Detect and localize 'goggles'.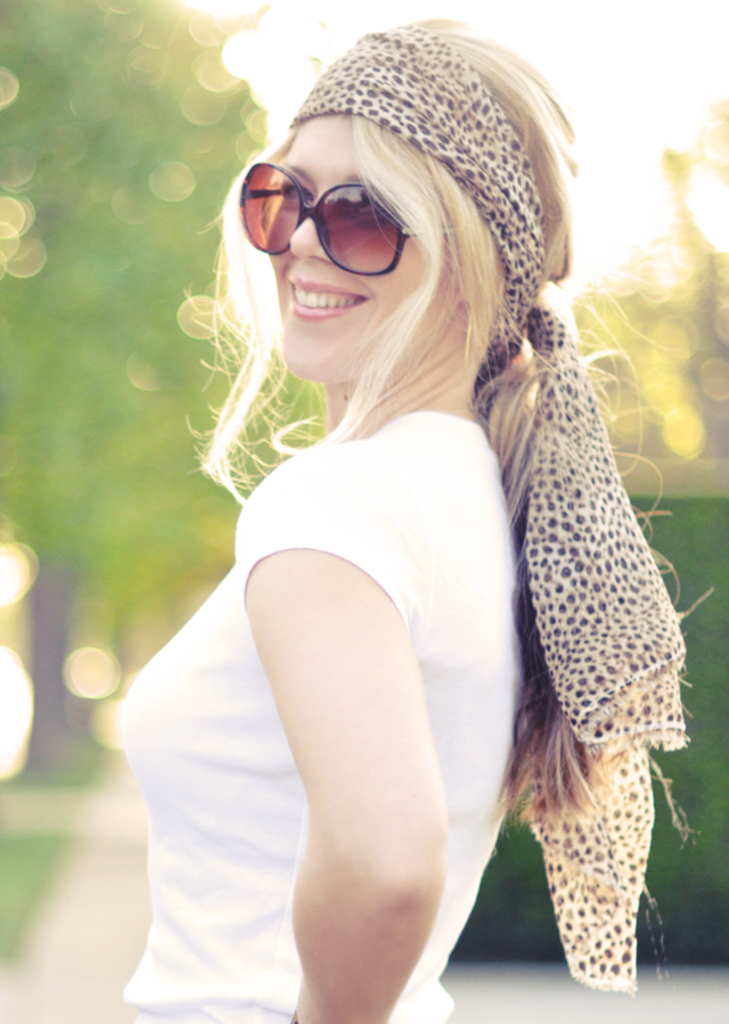
Localized at detection(251, 138, 461, 257).
